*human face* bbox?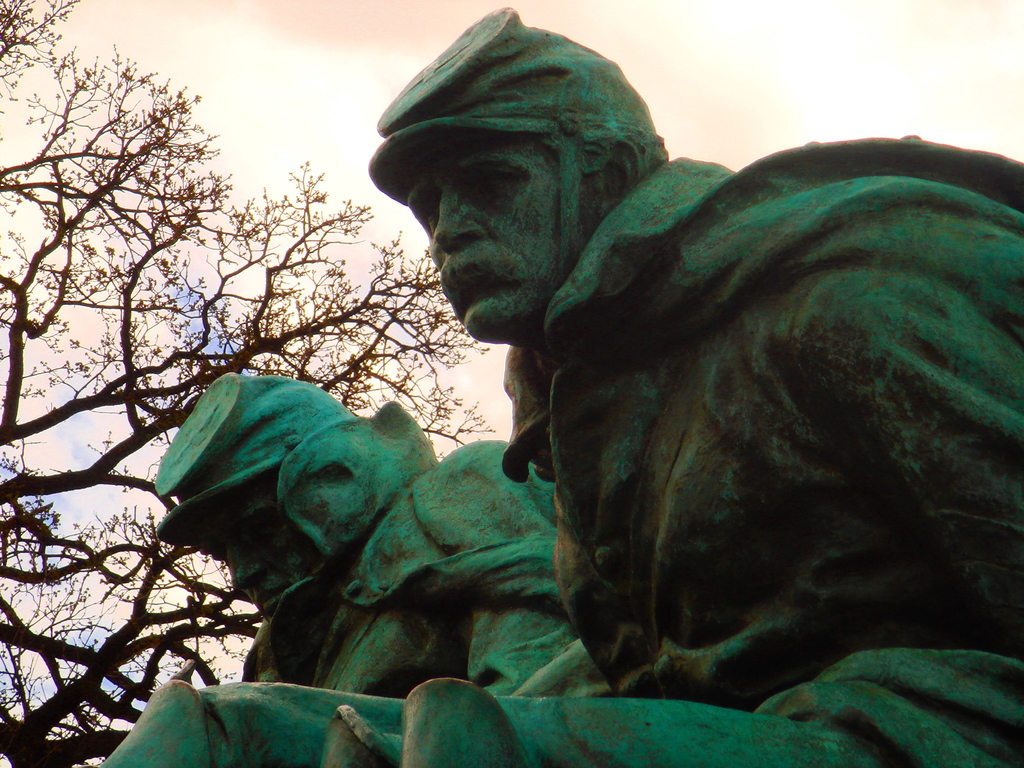
[left=396, top=130, right=573, bottom=347]
